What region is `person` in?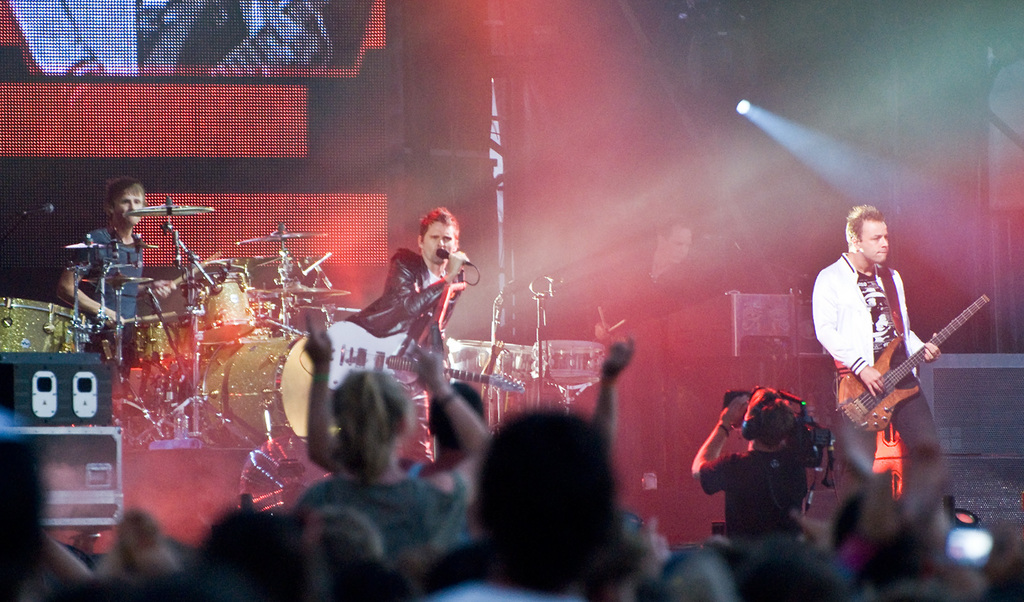
bbox=(1, 0, 344, 77).
